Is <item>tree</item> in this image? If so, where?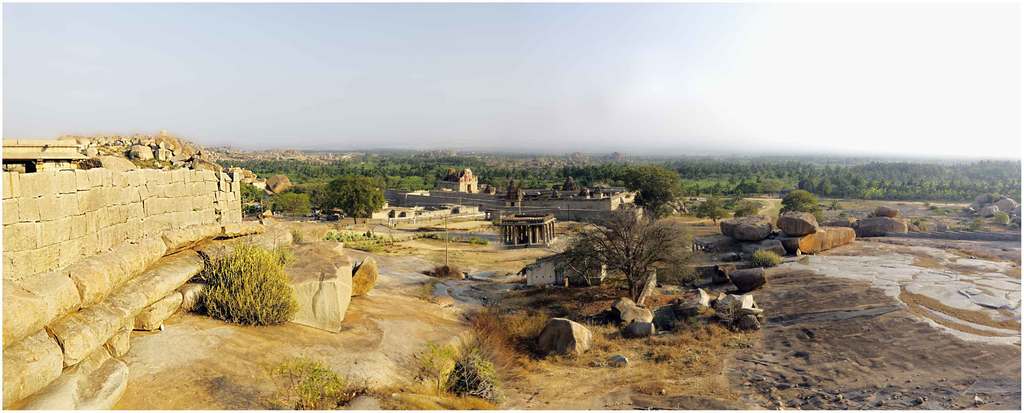
Yes, at left=316, top=173, right=384, bottom=224.
